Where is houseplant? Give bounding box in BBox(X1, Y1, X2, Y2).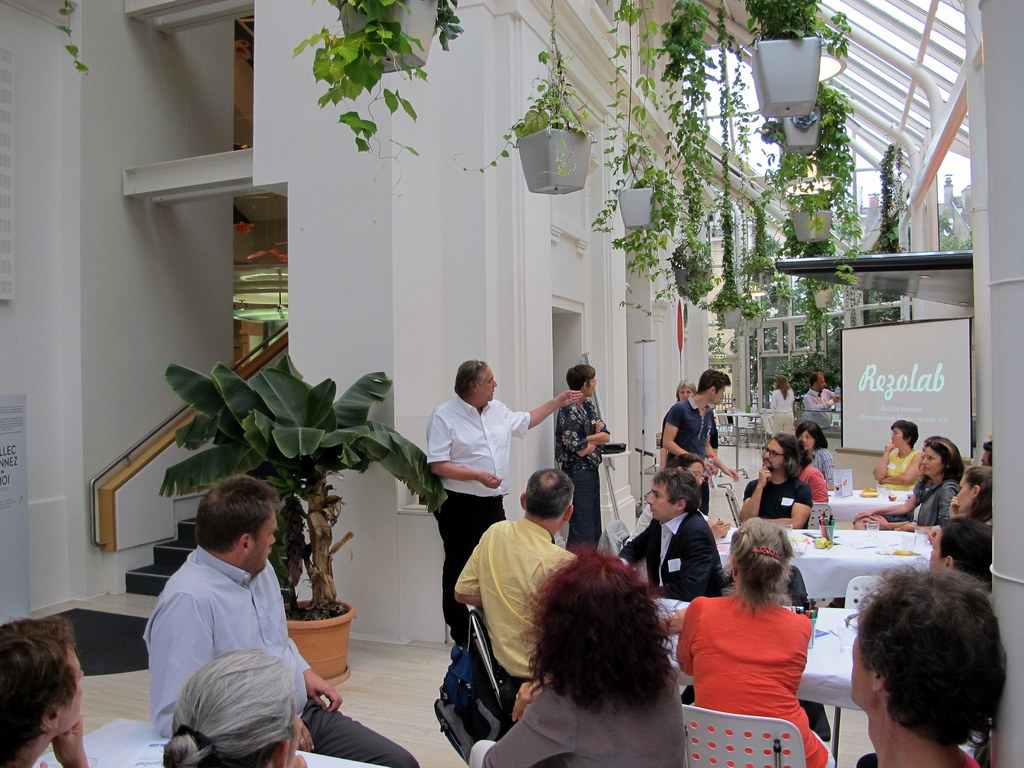
BBox(756, 61, 863, 176).
